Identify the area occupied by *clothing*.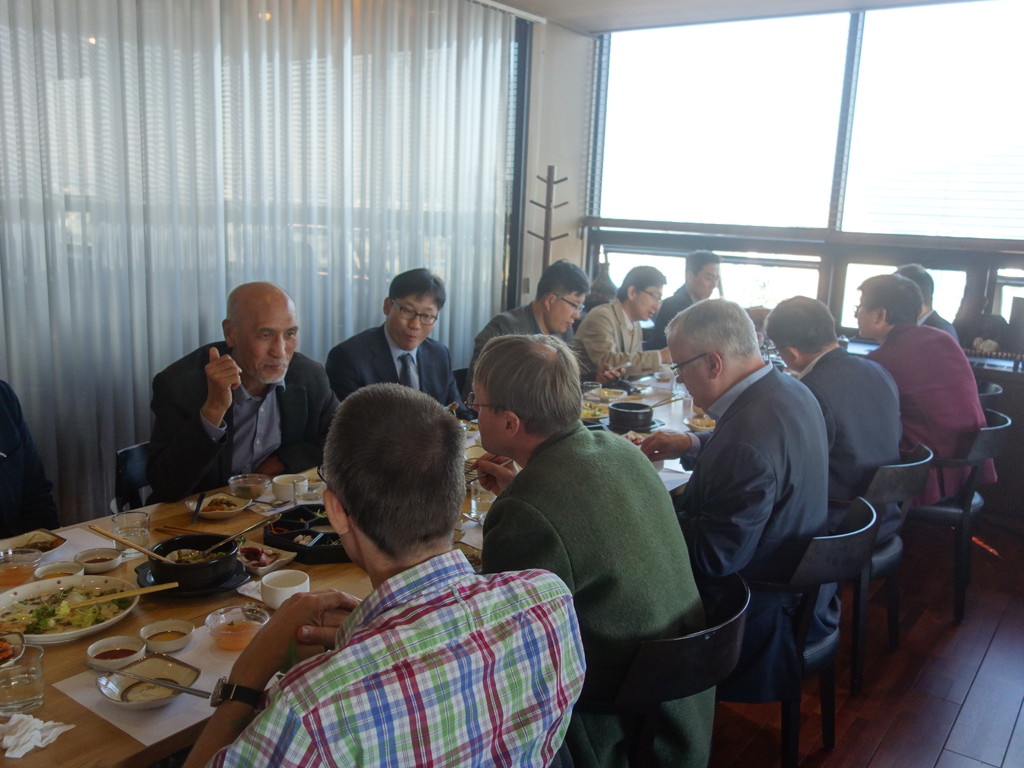
Area: (x1=801, y1=342, x2=906, y2=543).
